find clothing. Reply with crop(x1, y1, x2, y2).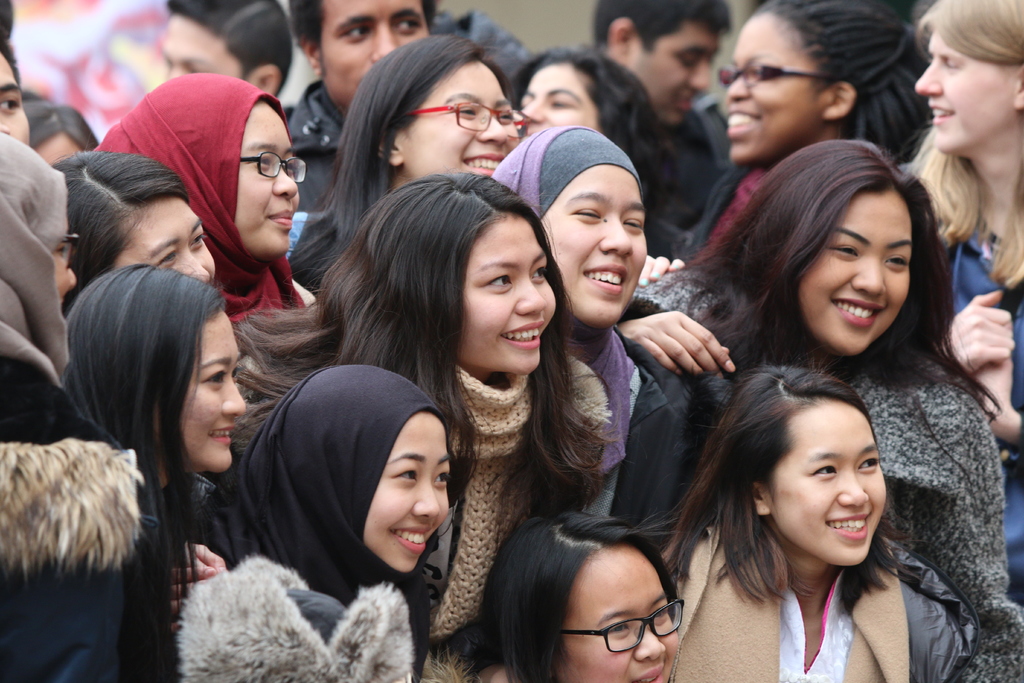
crop(344, 343, 619, 682).
